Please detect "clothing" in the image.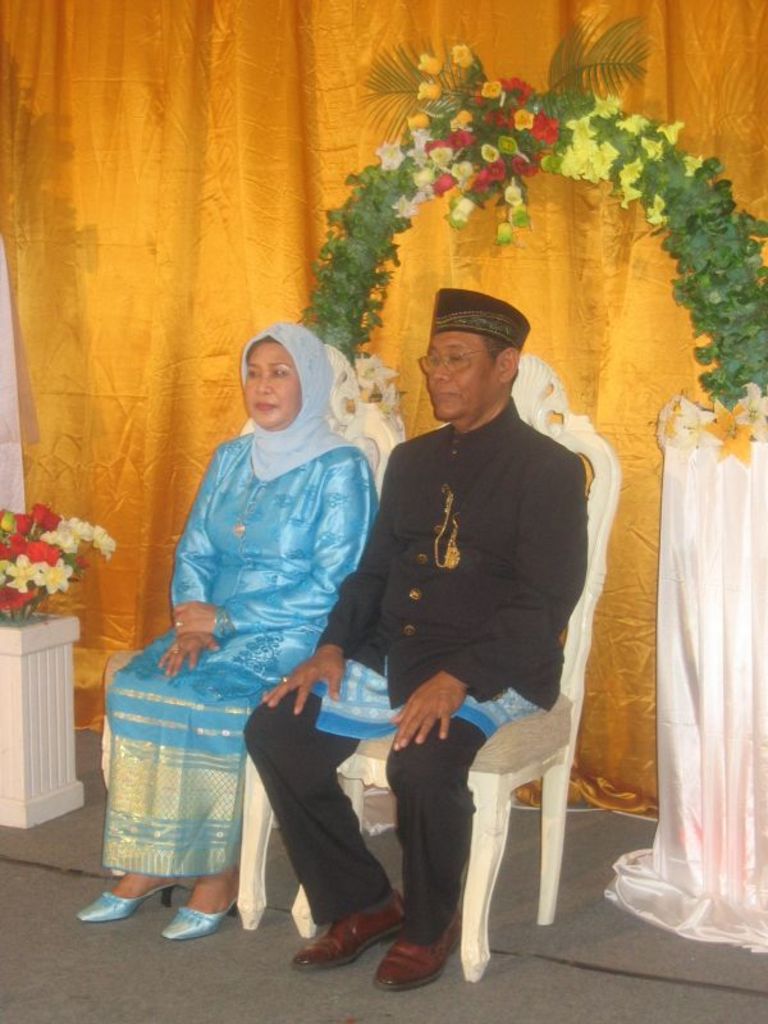
bbox=[95, 408, 356, 869].
